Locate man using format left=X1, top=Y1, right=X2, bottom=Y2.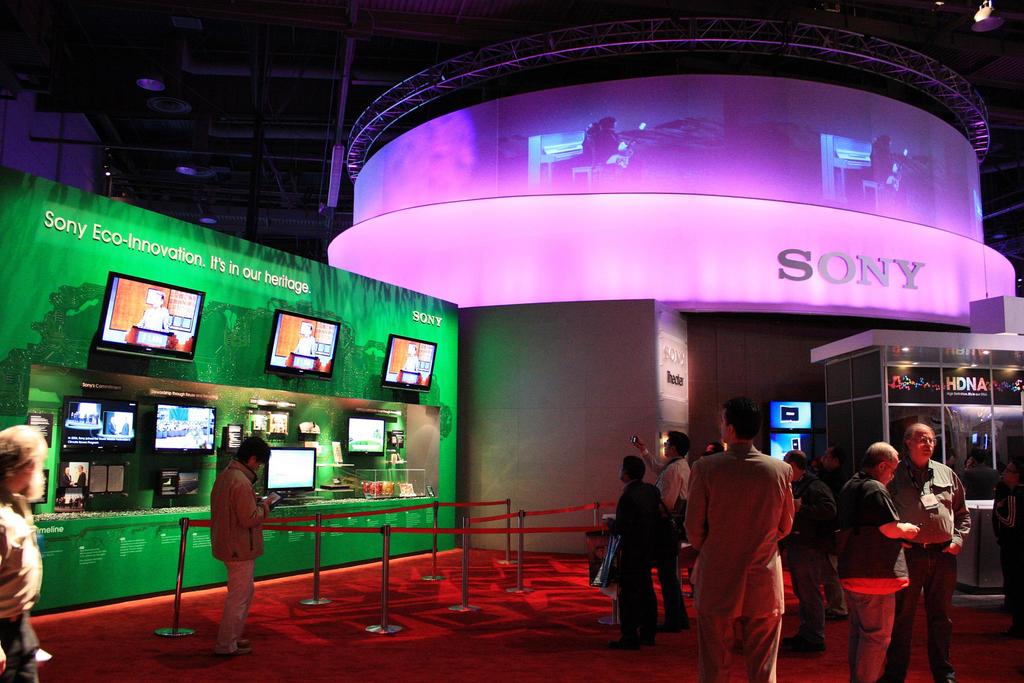
left=836, top=436, right=923, bottom=682.
